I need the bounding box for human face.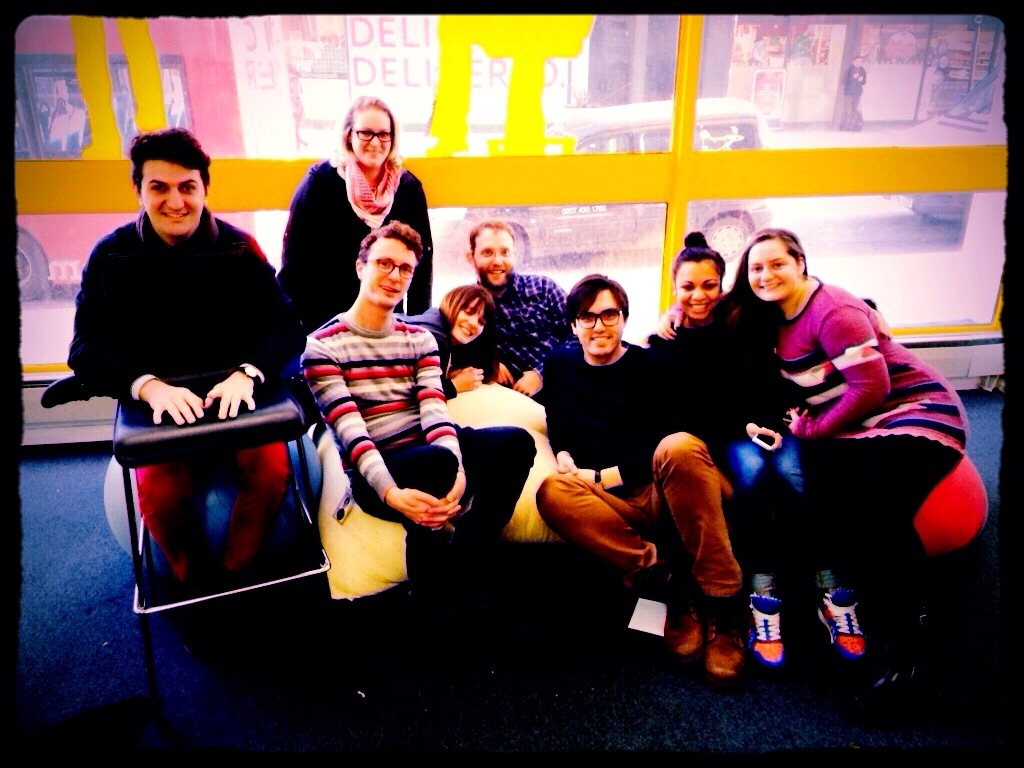
Here it is: l=676, t=261, r=720, b=324.
